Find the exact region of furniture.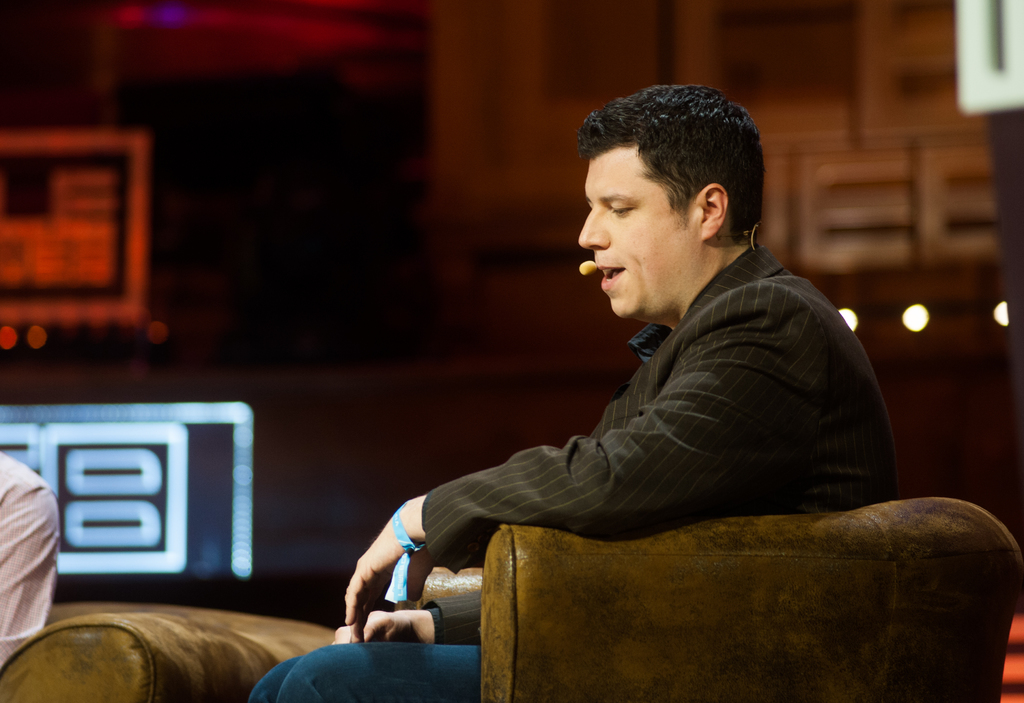
Exact region: pyautogui.locateOnScreen(395, 496, 1023, 702).
